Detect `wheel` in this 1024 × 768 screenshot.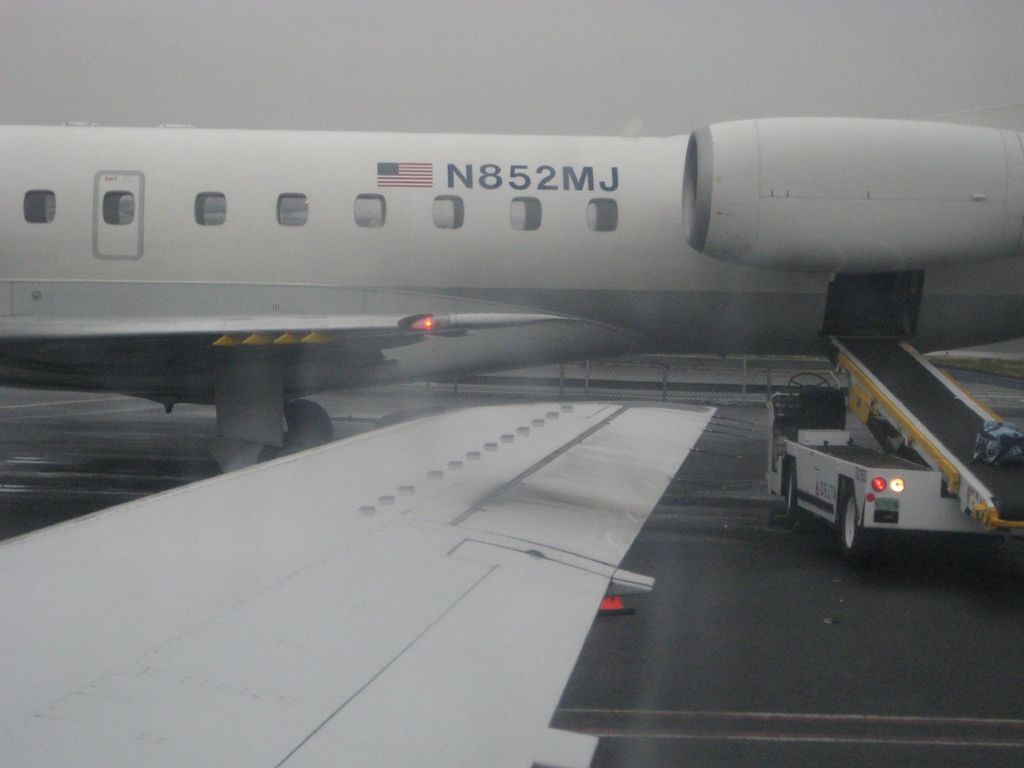
Detection: {"left": 285, "top": 400, "right": 336, "bottom": 452}.
